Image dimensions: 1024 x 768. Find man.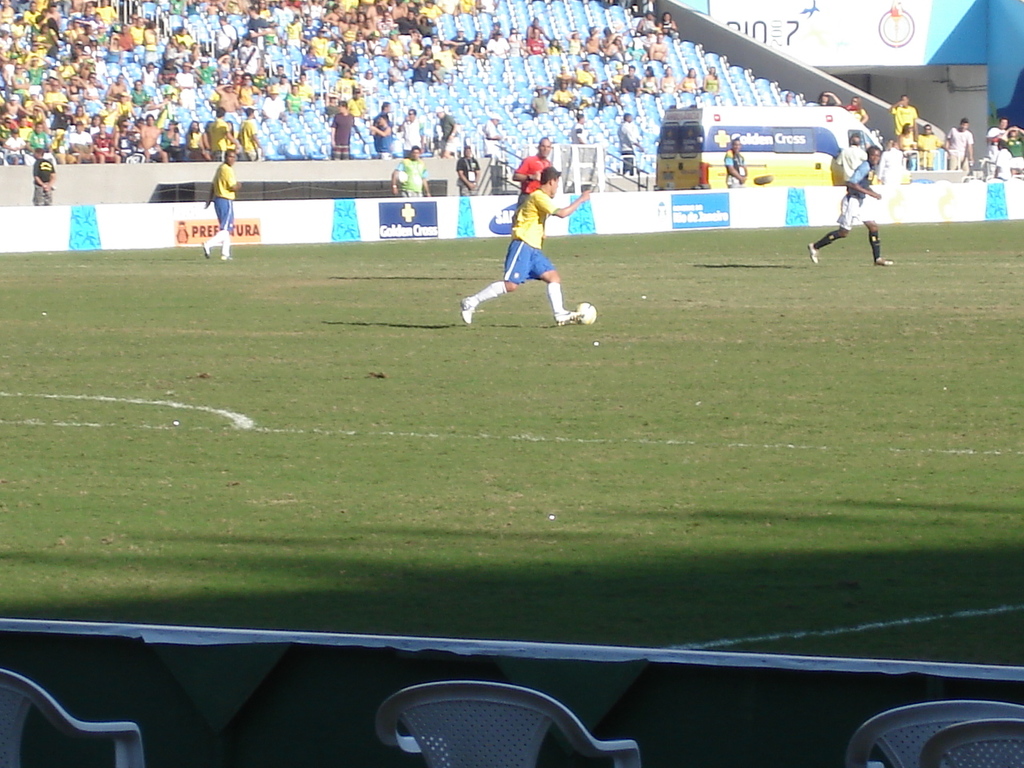
(left=514, top=138, right=553, bottom=205).
